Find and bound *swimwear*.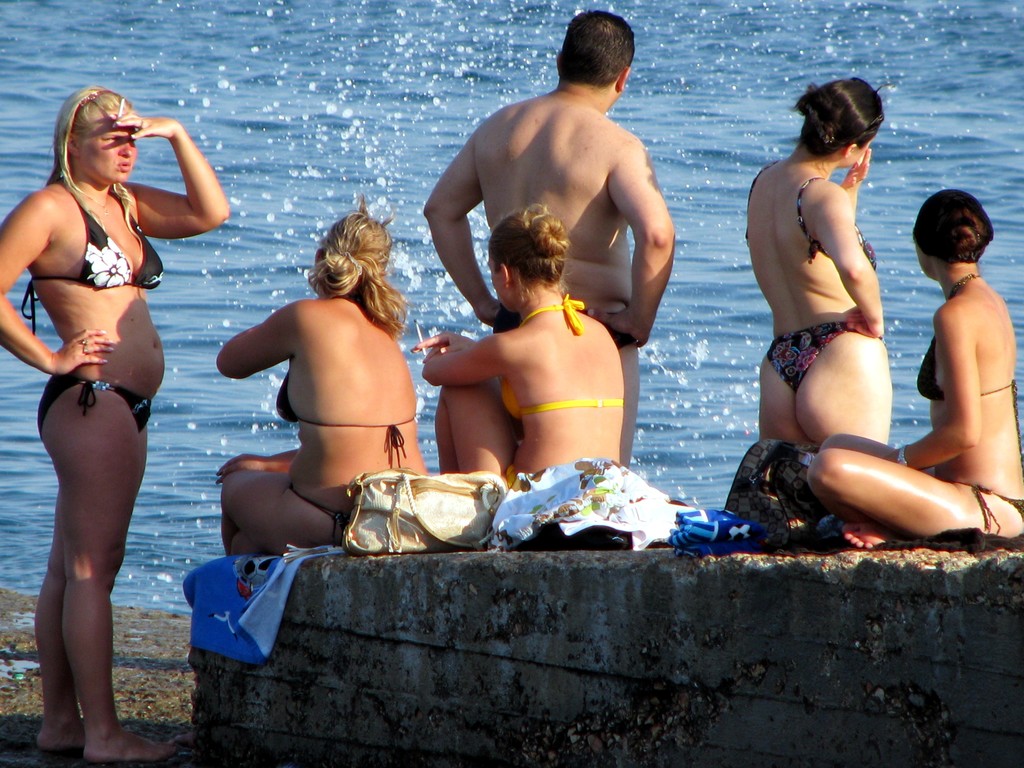
Bound: (x1=40, y1=372, x2=148, y2=433).
